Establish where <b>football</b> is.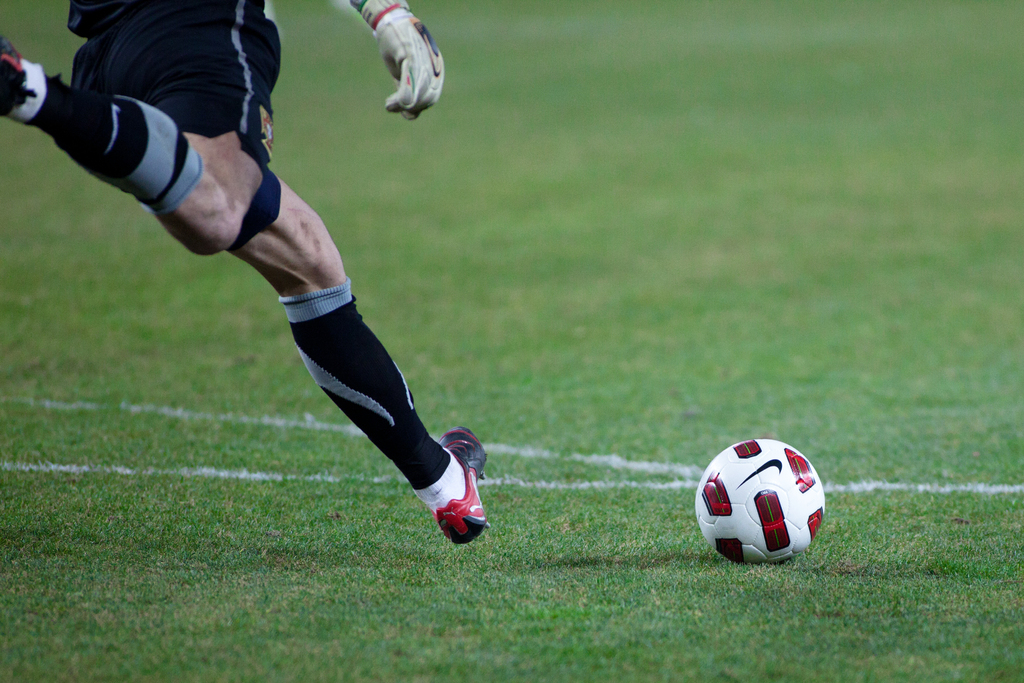
Established at <box>694,436,824,566</box>.
